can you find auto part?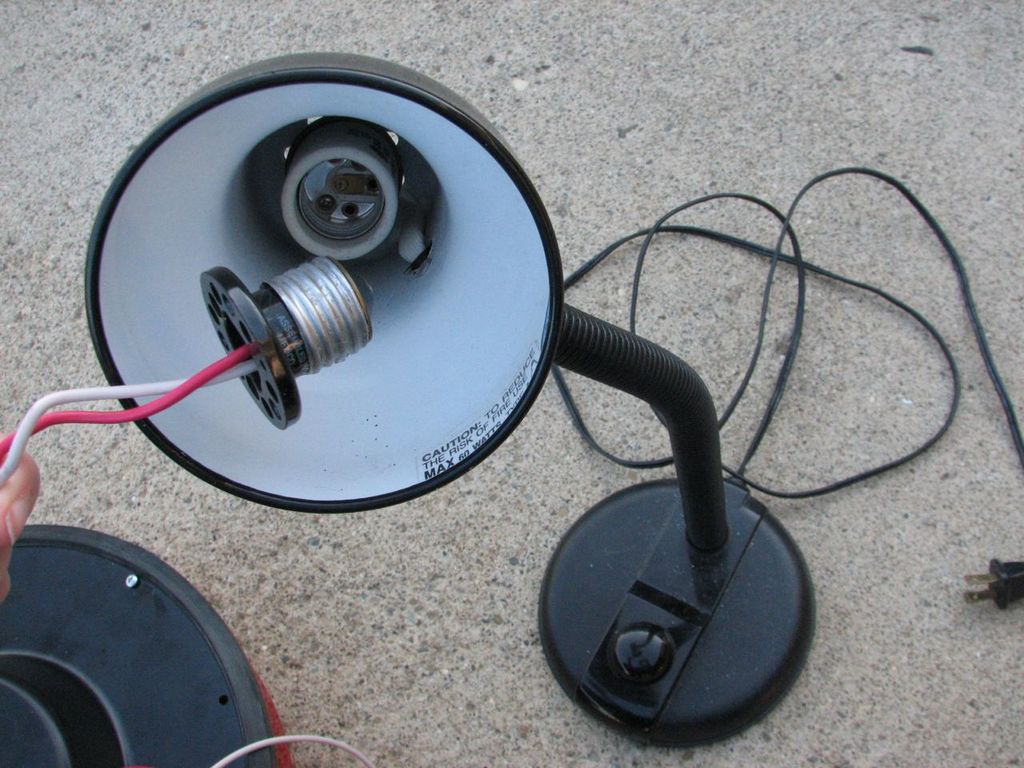
Yes, bounding box: x1=0, y1=262, x2=371, y2=506.
